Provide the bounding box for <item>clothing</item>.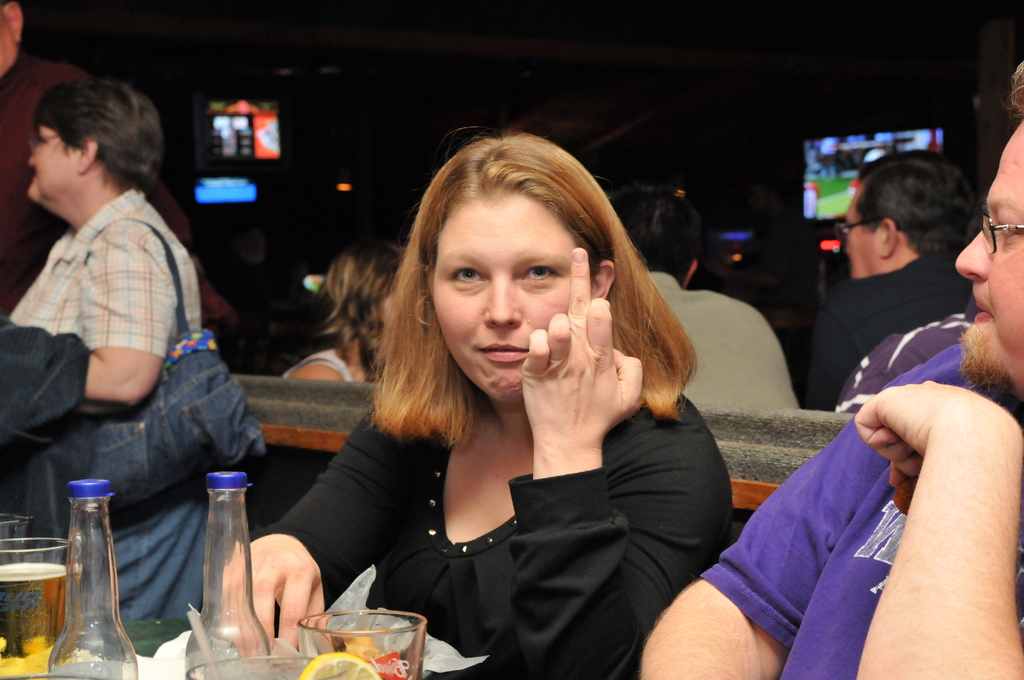
Rect(849, 313, 972, 407).
